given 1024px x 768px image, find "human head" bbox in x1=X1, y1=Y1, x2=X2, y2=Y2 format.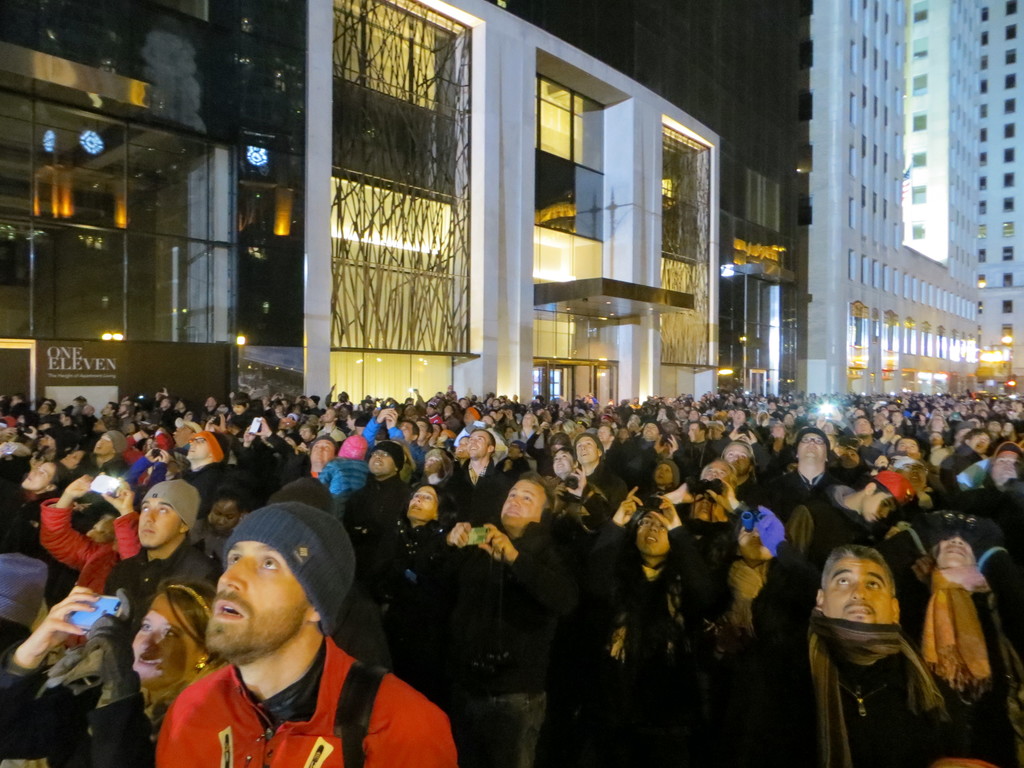
x1=771, y1=423, x2=785, y2=439.
